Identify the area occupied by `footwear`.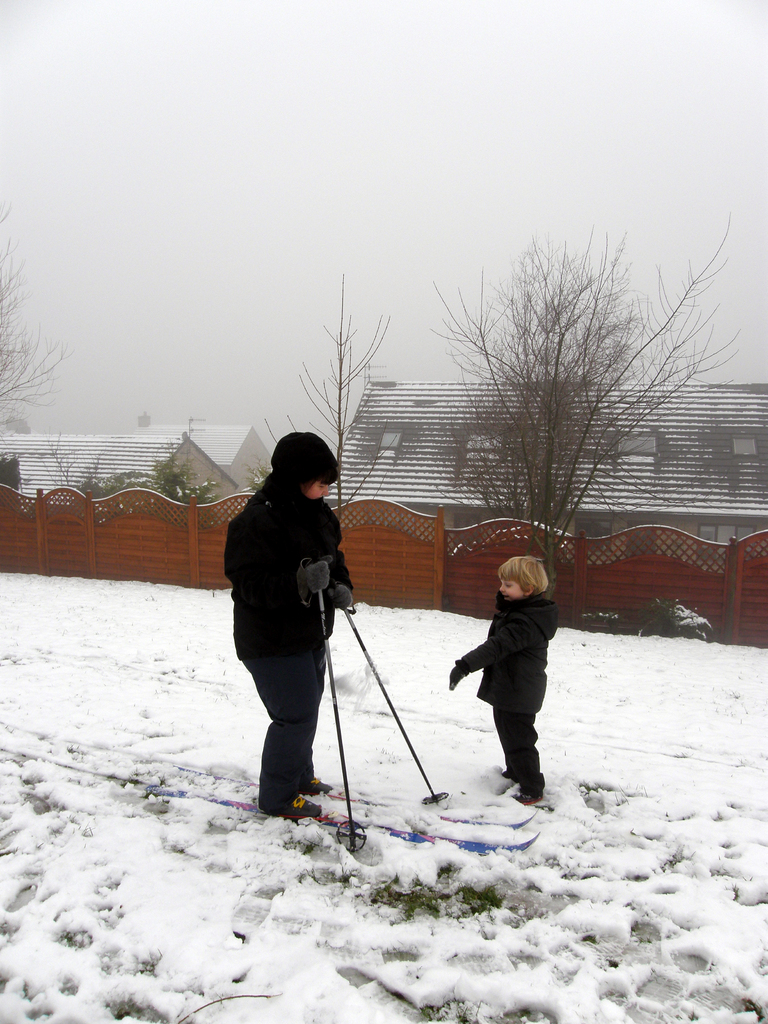
Area: bbox=[305, 776, 336, 791].
